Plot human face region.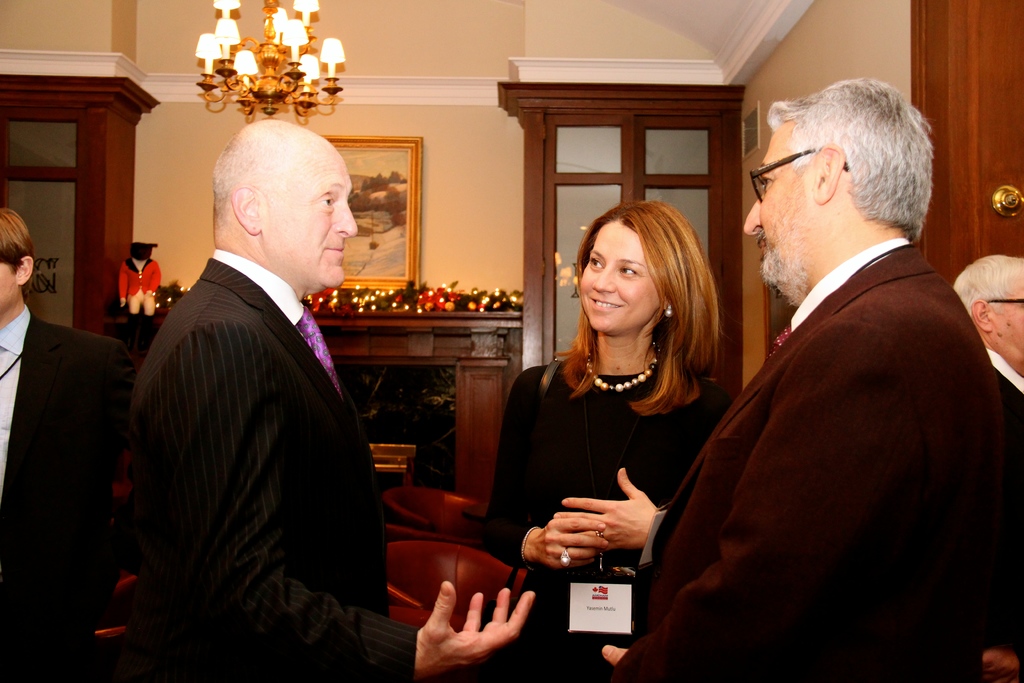
Plotted at bbox(259, 148, 358, 290).
